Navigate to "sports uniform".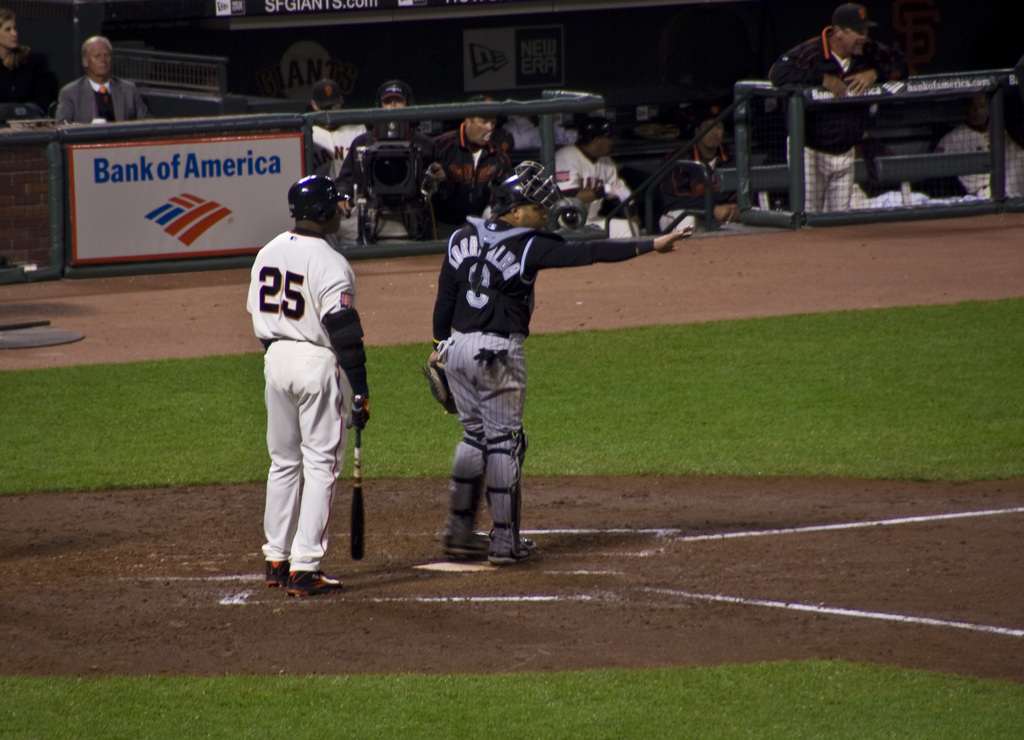
Navigation target: <bbox>755, 28, 911, 215</bbox>.
